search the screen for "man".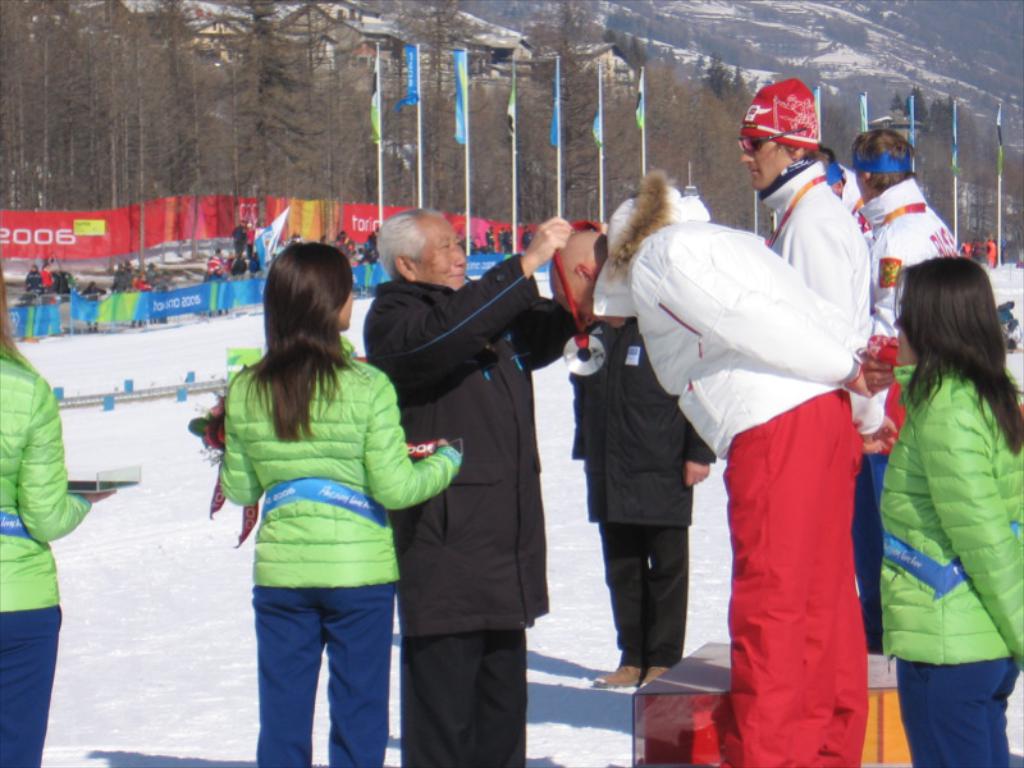
Found at l=733, t=76, r=873, b=321.
